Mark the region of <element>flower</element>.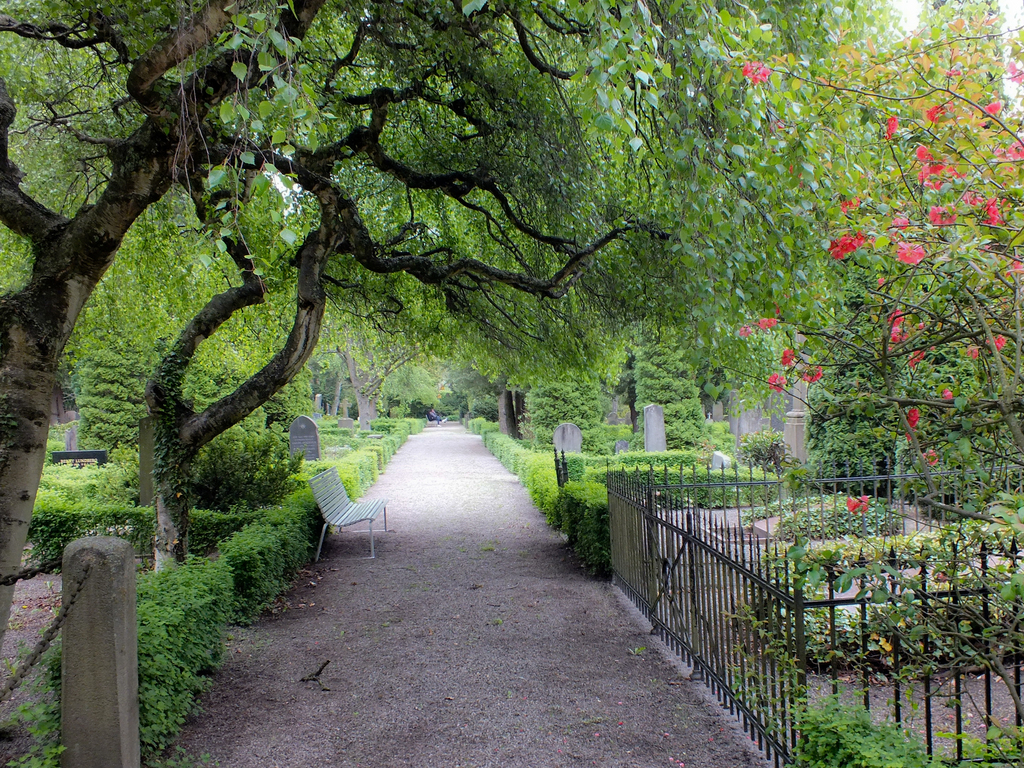
Region: locate(998, 138, 1023, 163).
